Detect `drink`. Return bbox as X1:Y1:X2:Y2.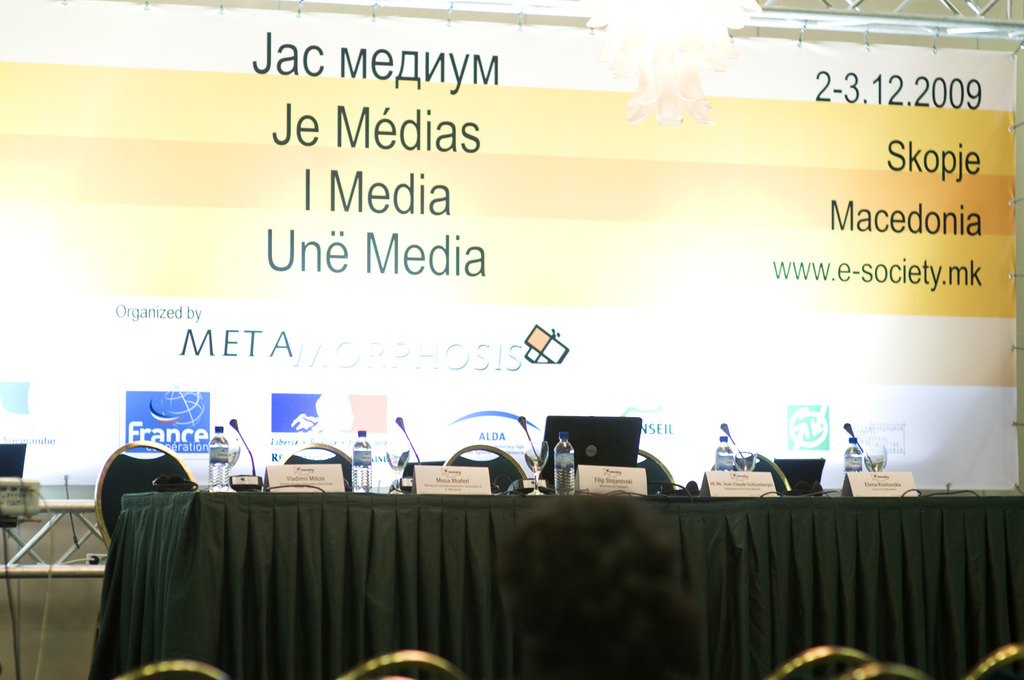
225:446:243:464.
